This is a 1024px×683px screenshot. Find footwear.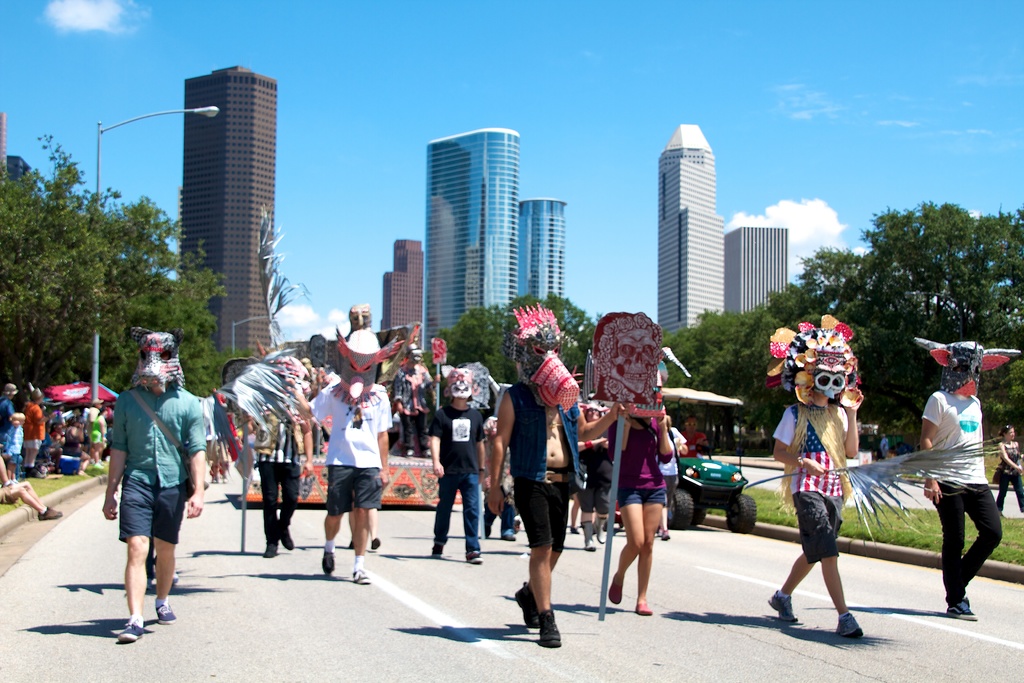
Bounding box: [left=637, top=604, right=655, bottom=614].
